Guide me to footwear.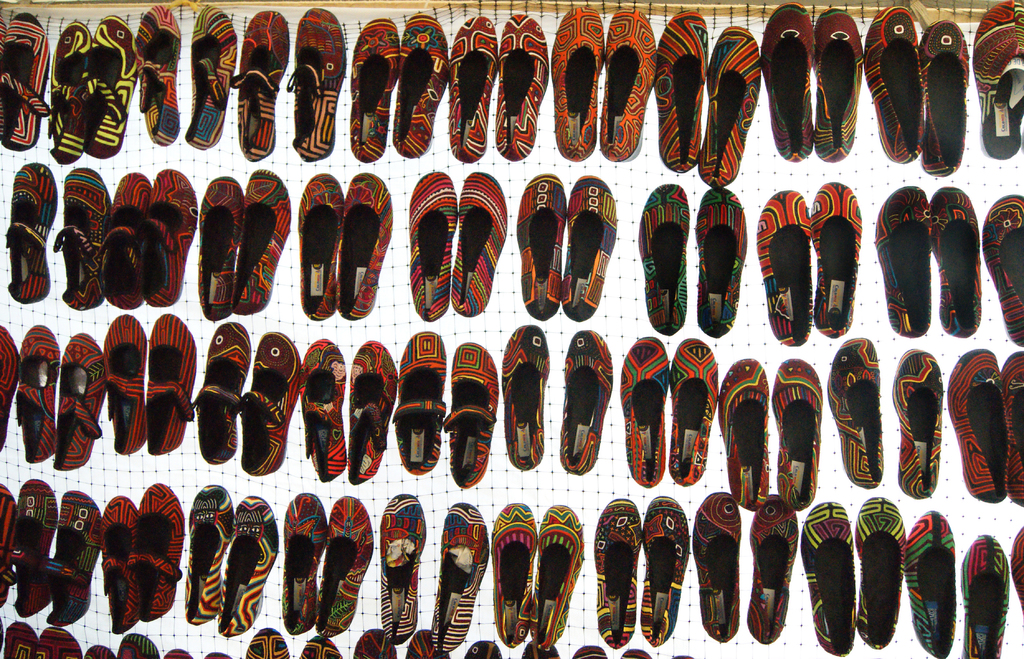
Guidance: rect(409, 169, 460, 321).
